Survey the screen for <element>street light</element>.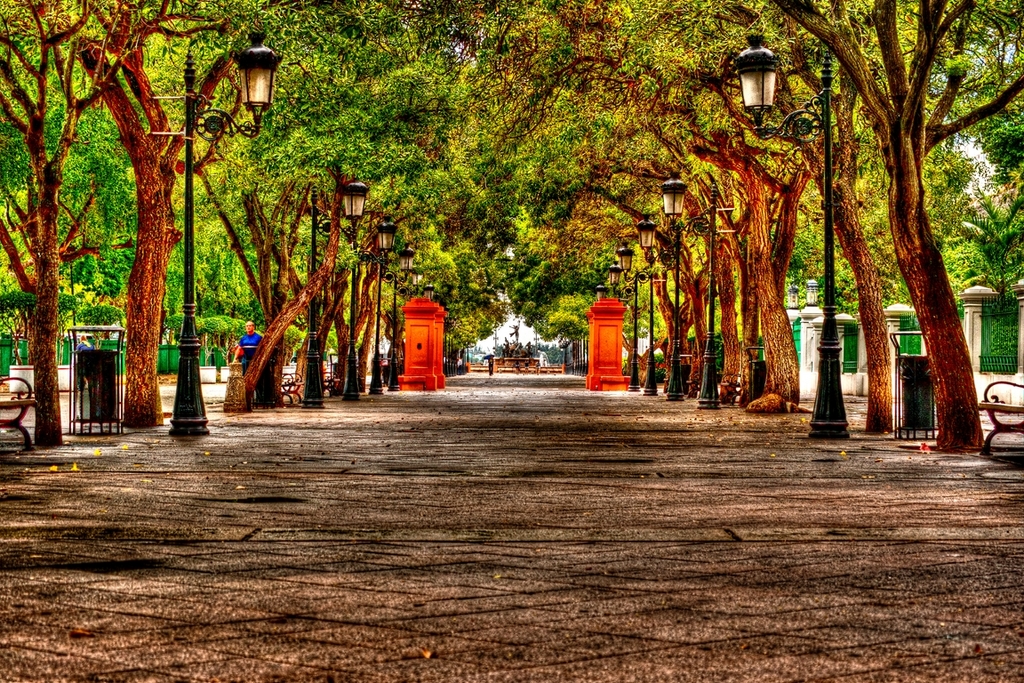
Survey found: (407, 258, 423, 299).
